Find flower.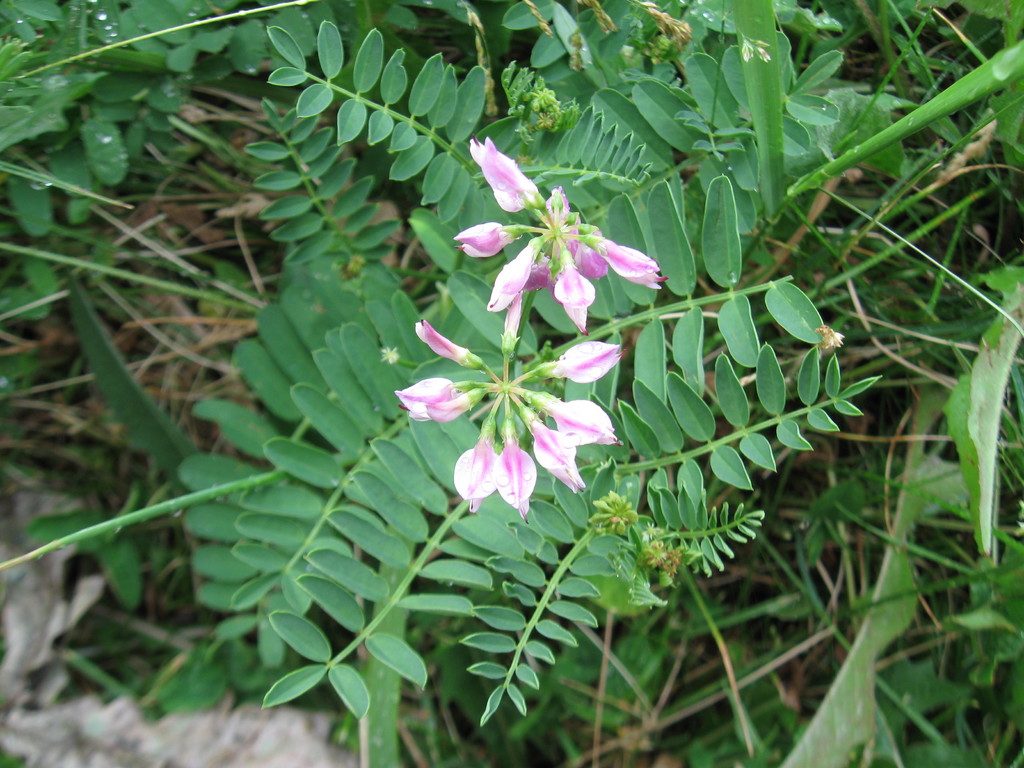
[left=497, top=292, right=521, bottom=367].
